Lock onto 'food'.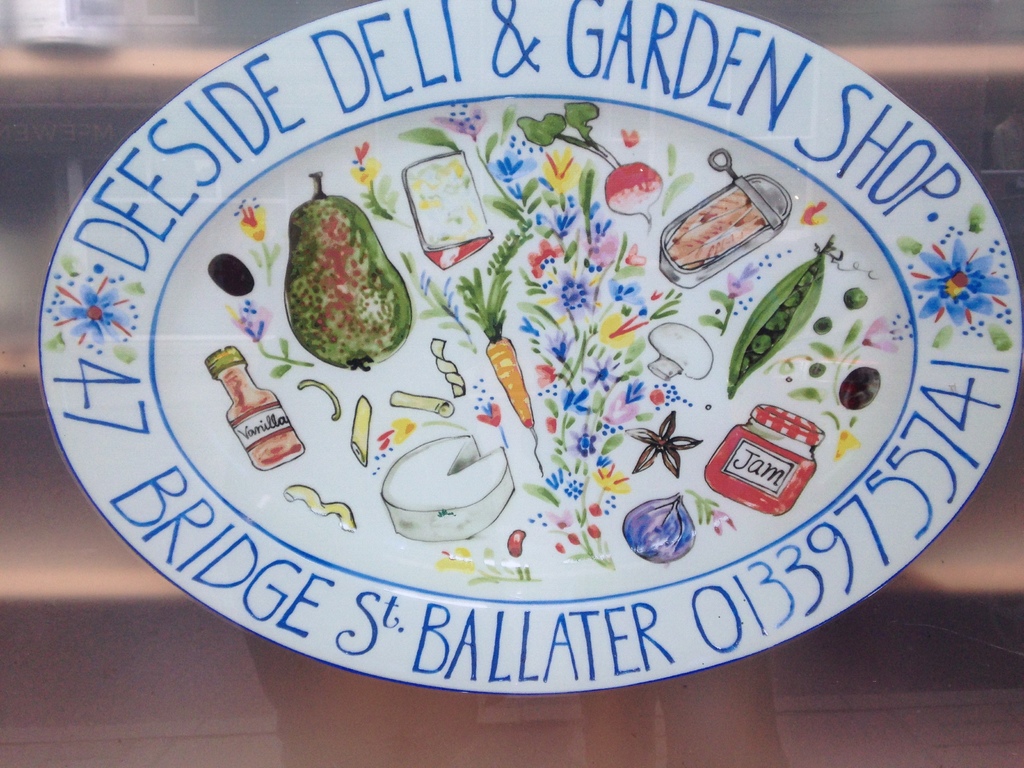
Locked: [x1=677, y1=175, x2=781, y2=259].
